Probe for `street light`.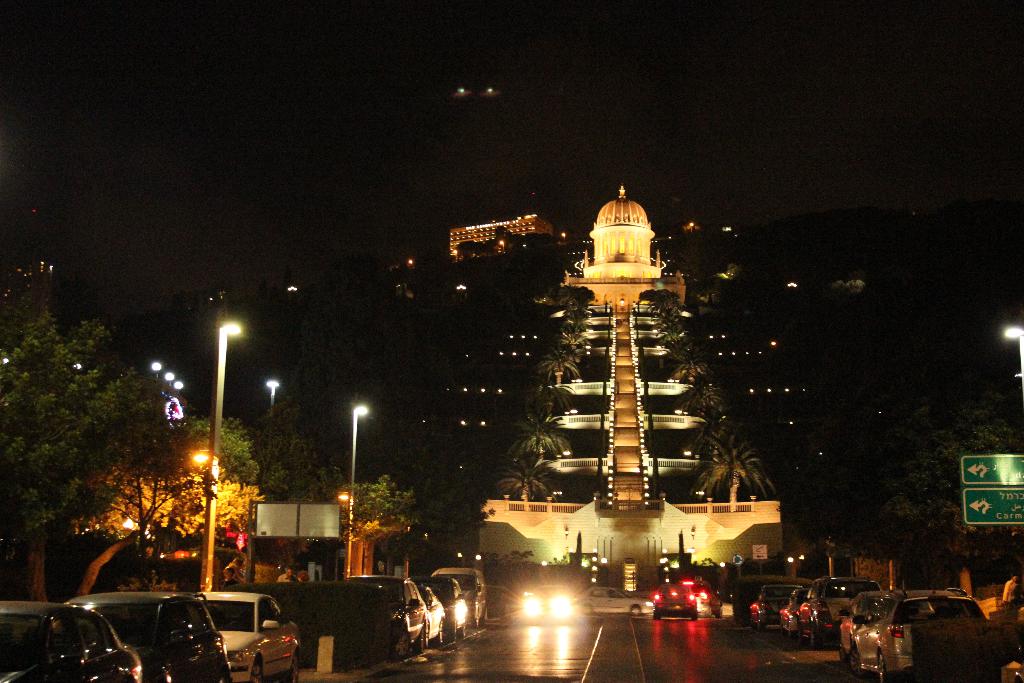
Probe result: [left=201, top=316, right=244, bottom=593].
